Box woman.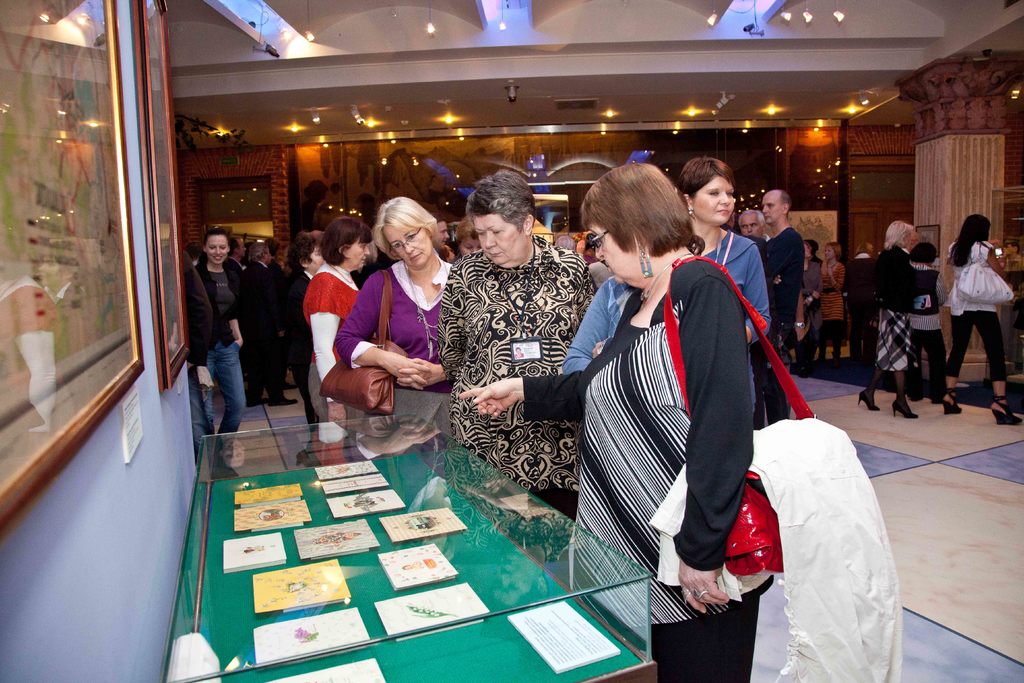
941 211 1023 427.
